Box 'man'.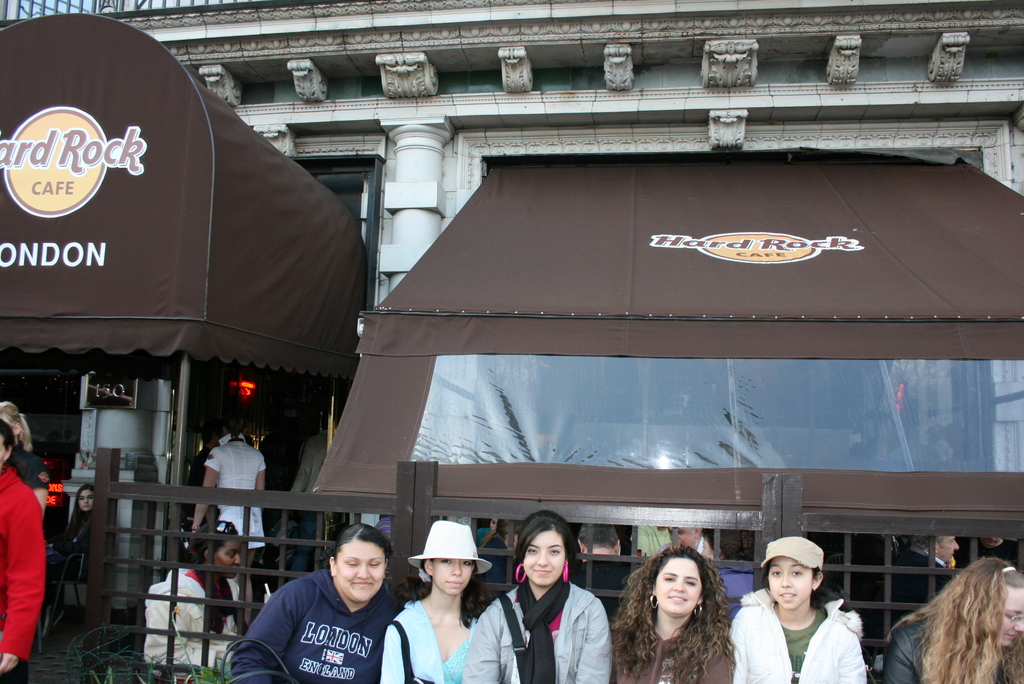
<bbox>651, 523, 723, 562</bbox>.
